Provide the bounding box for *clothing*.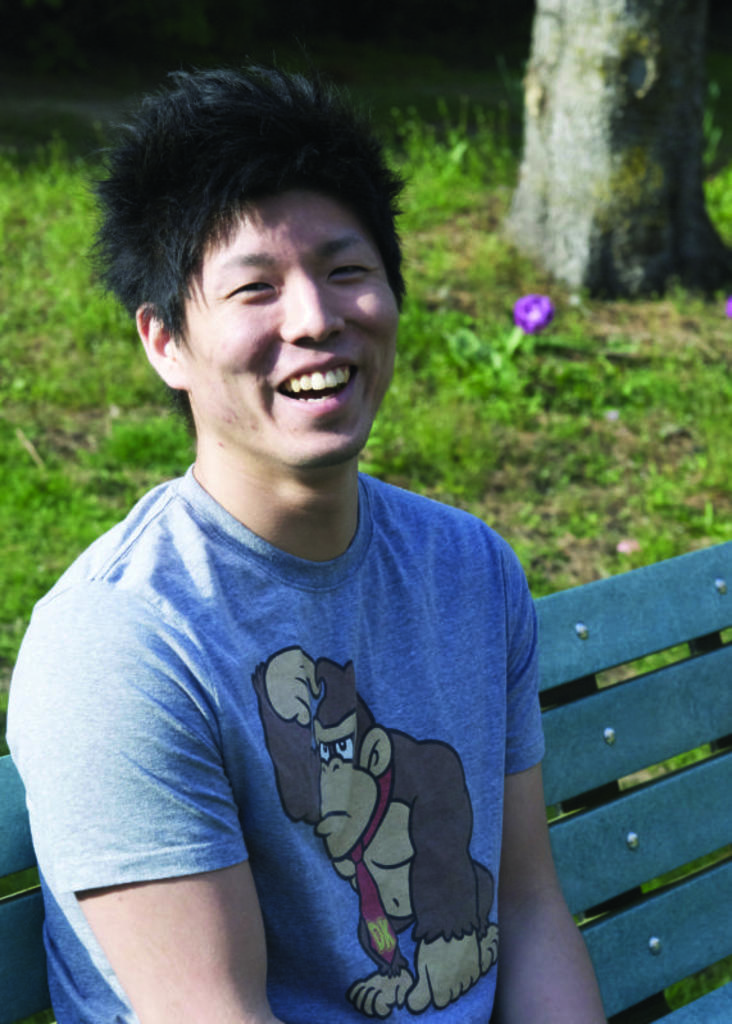
bbox=(58, 441, 555, 998).
